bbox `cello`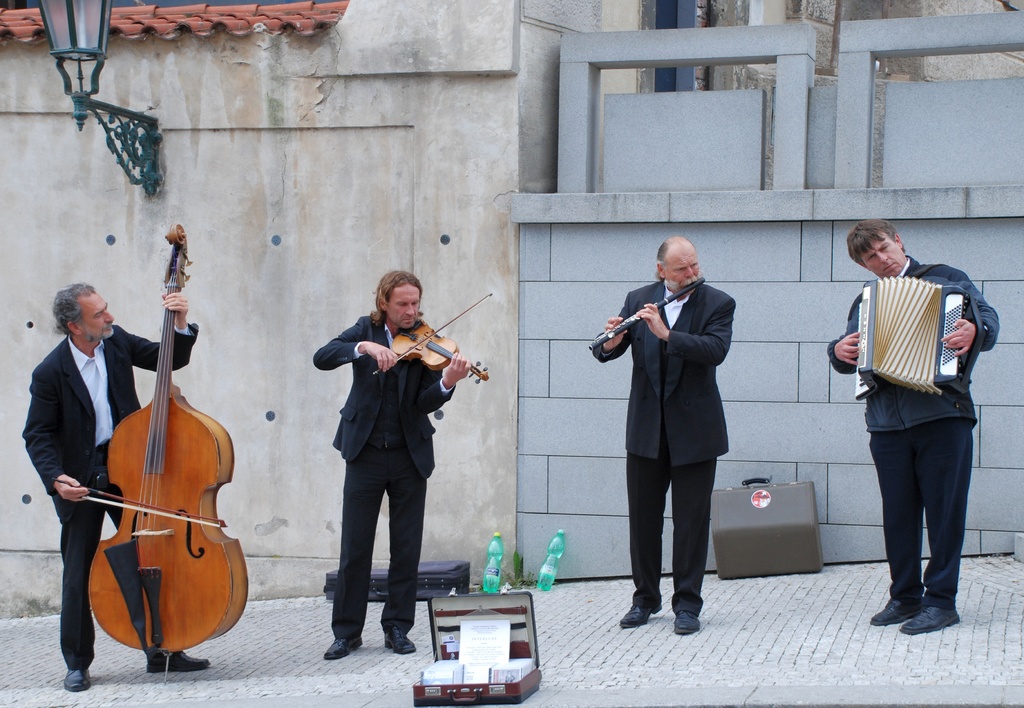
rect(64, 221, 252, 673)
